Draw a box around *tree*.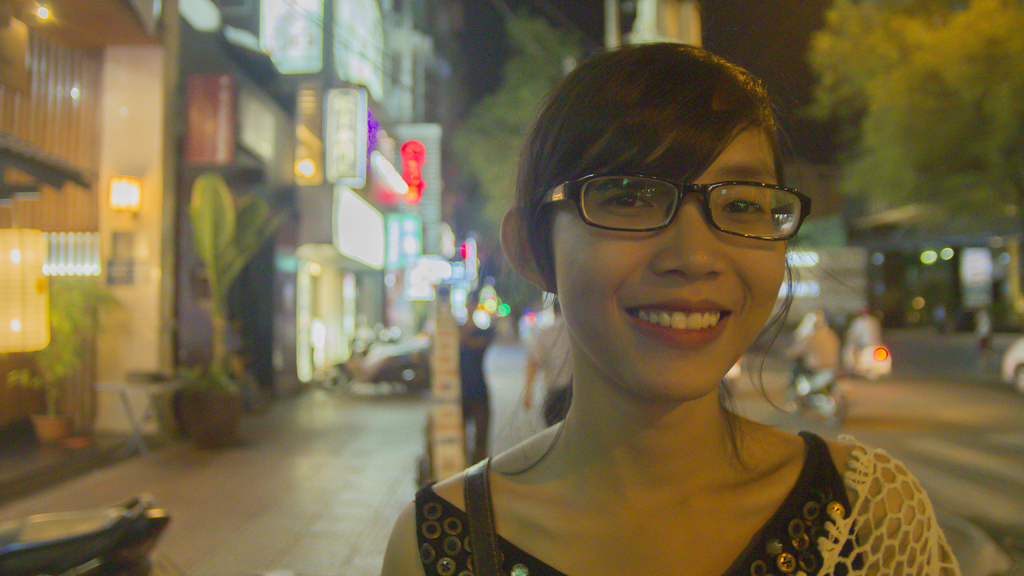
left=450, top=6, right=577, bottom=221.
